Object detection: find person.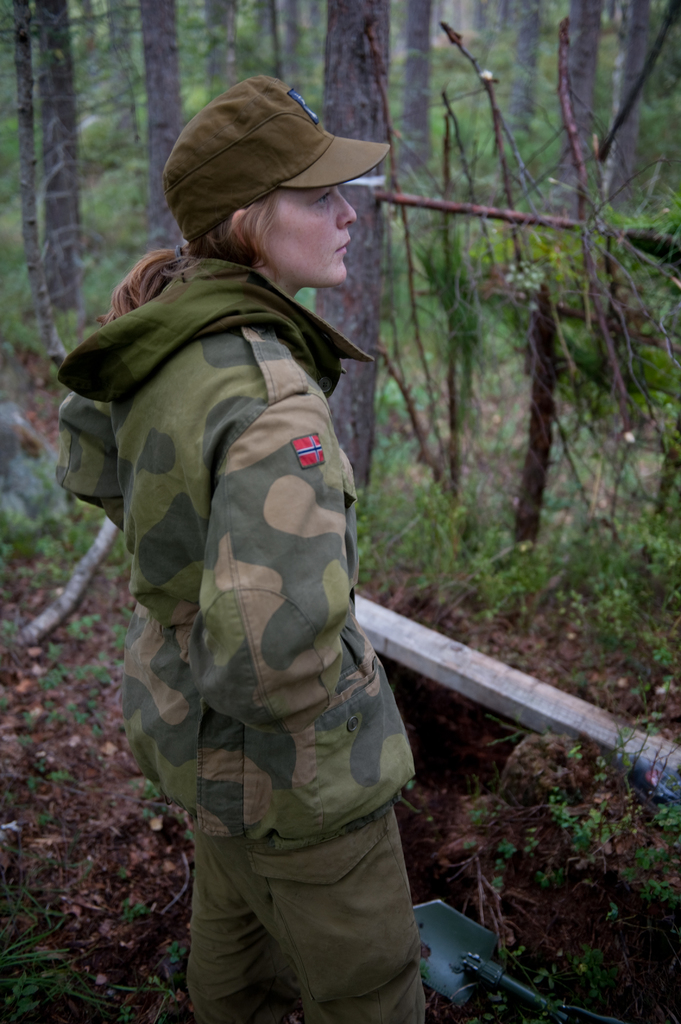
57/144/438/1023.
